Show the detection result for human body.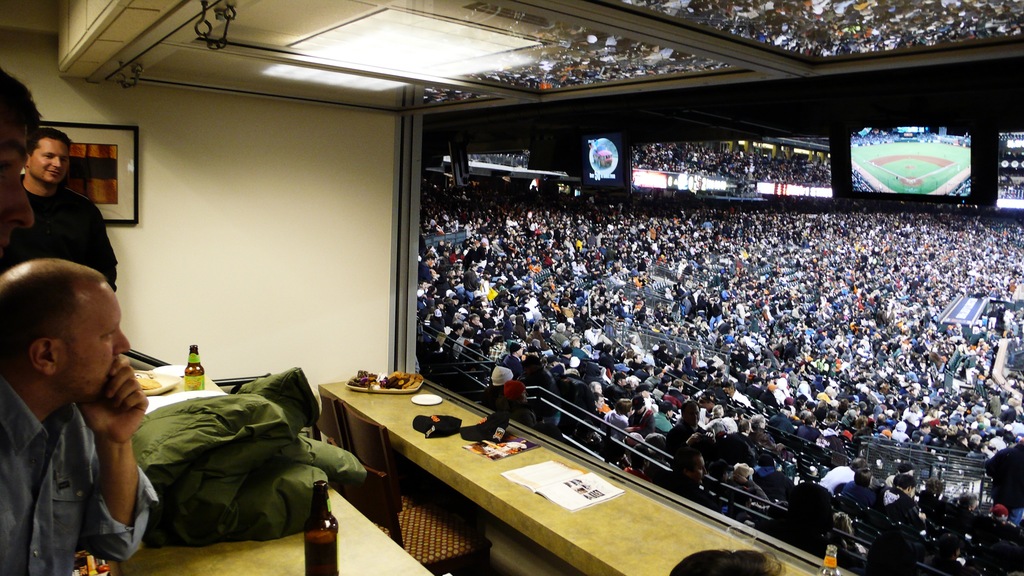
467 225 486 232.
